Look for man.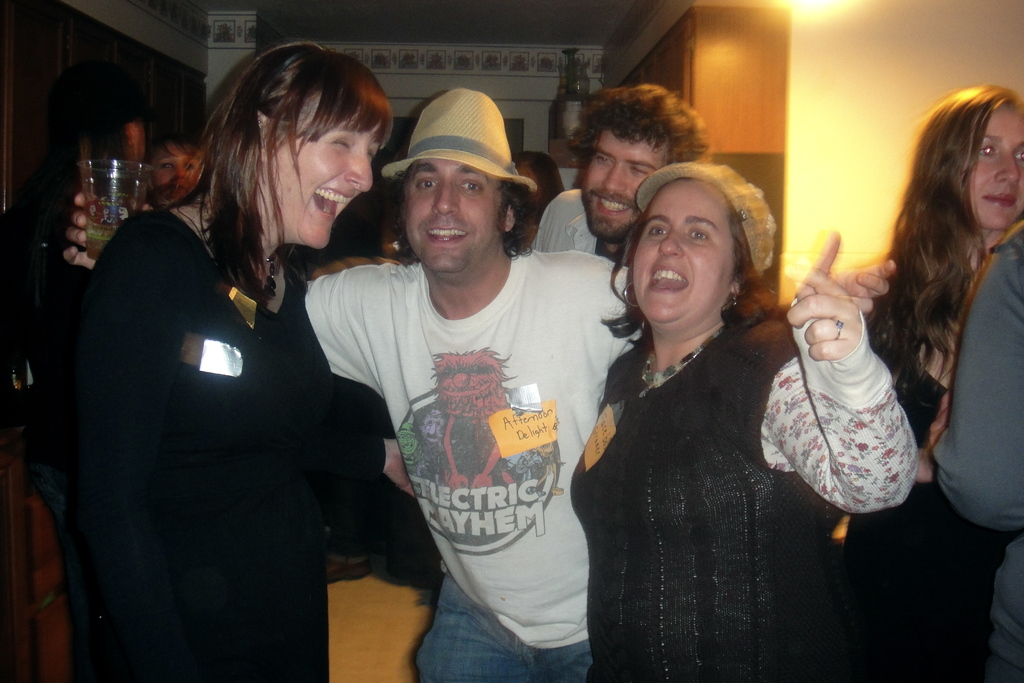
Found: select_region(525, 83, 904, 327).
